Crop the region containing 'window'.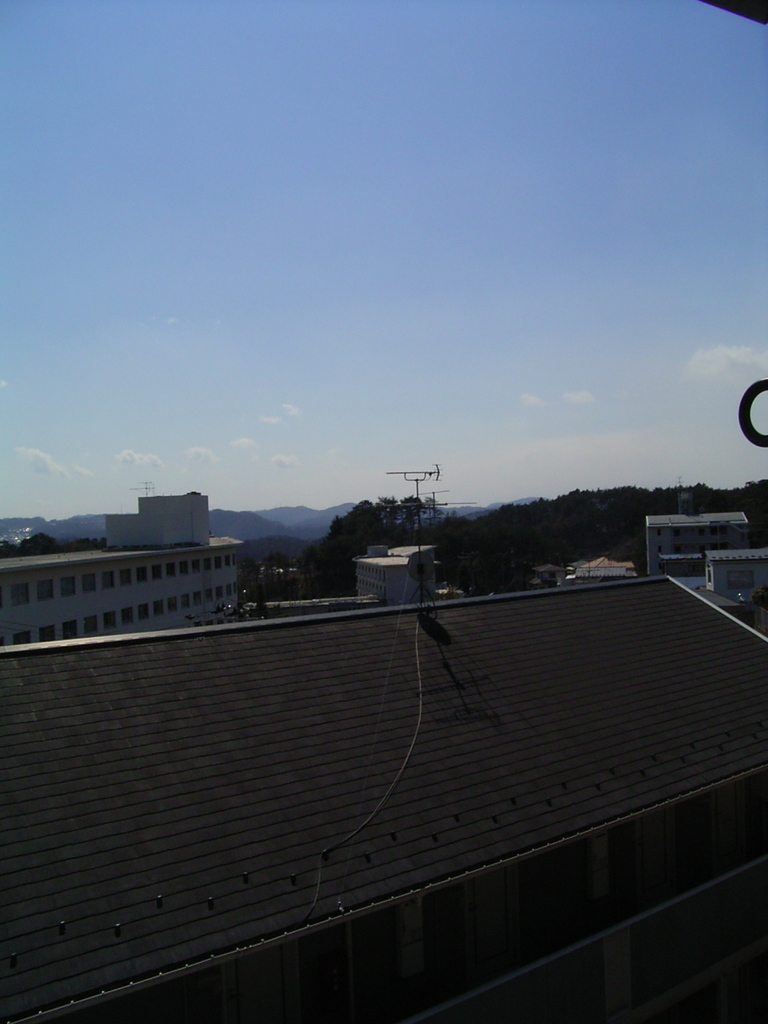
Crop region: {"x1": 13, "y1": 582, "x2": 29, "y2": 609}.
